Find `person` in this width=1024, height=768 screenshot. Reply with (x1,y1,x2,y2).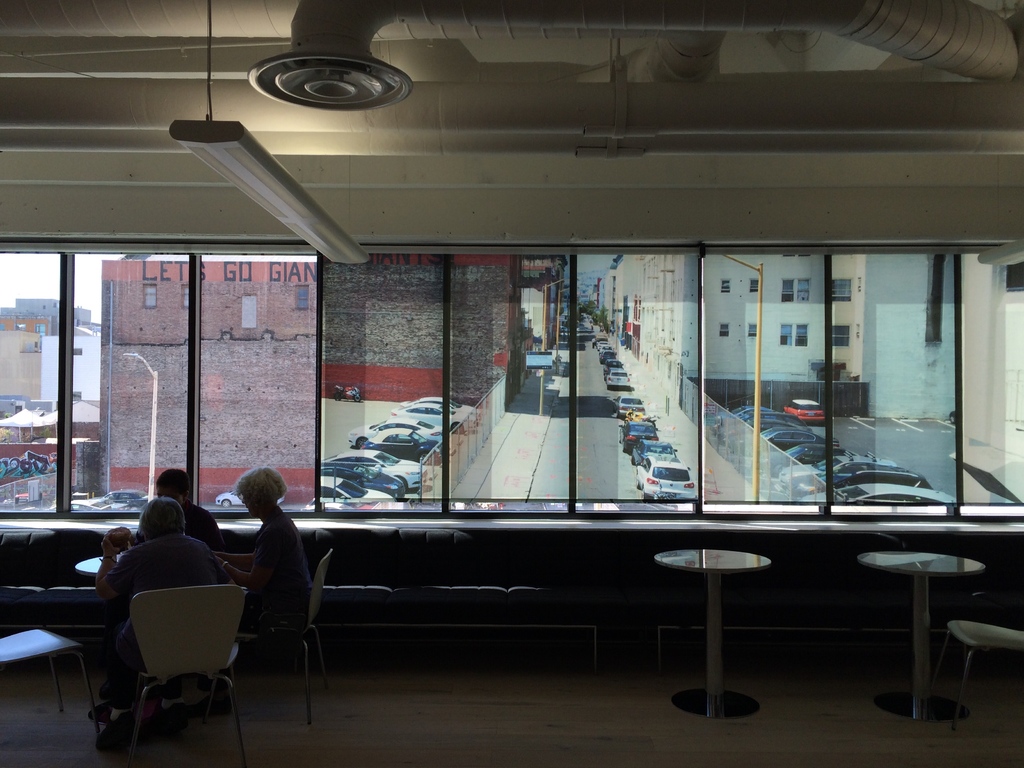
(152,468,216,540).
